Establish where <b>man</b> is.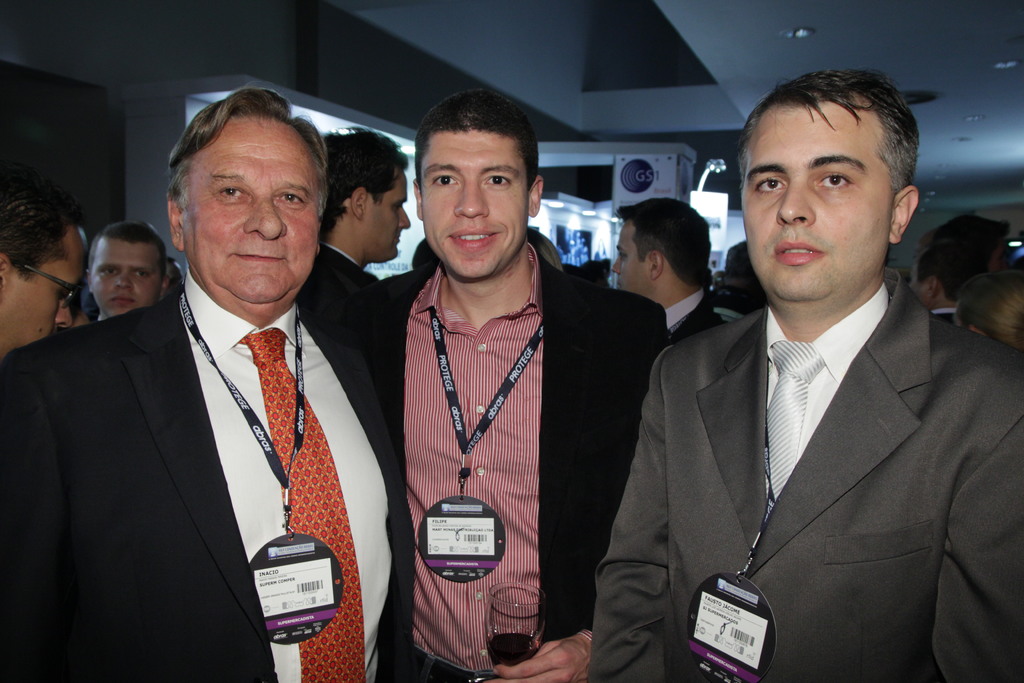
Established at bbox=[86, 225, 167, 320].
